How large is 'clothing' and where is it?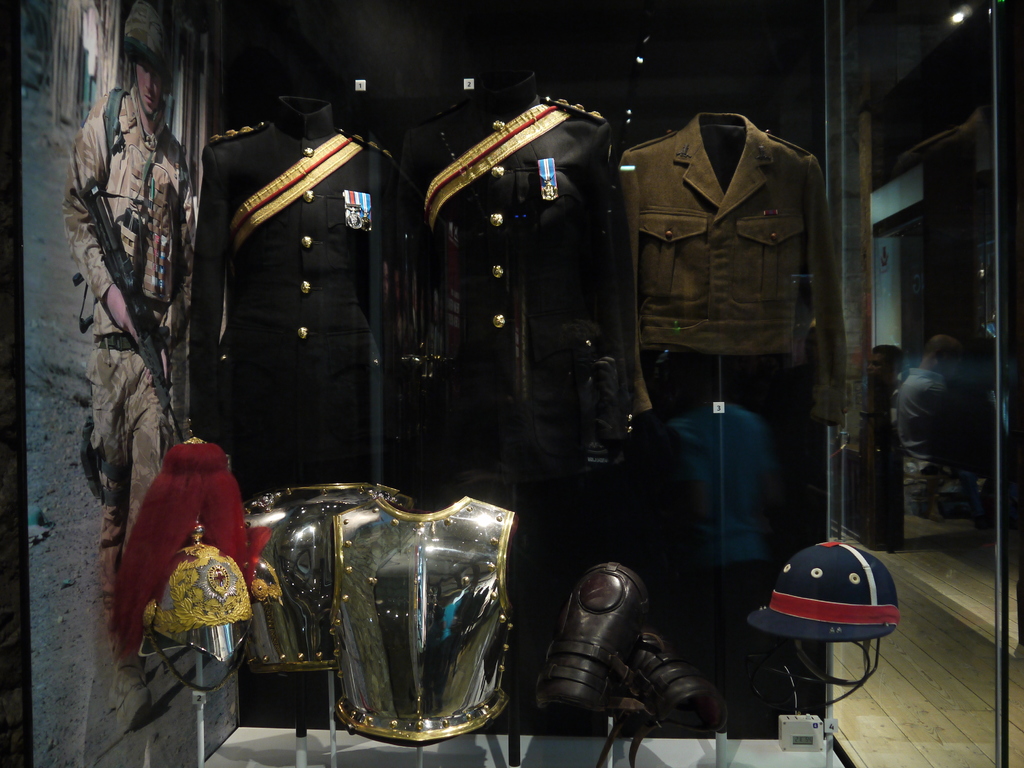
Bounding box: (left=620, top=110, right=844, bottom=420).
